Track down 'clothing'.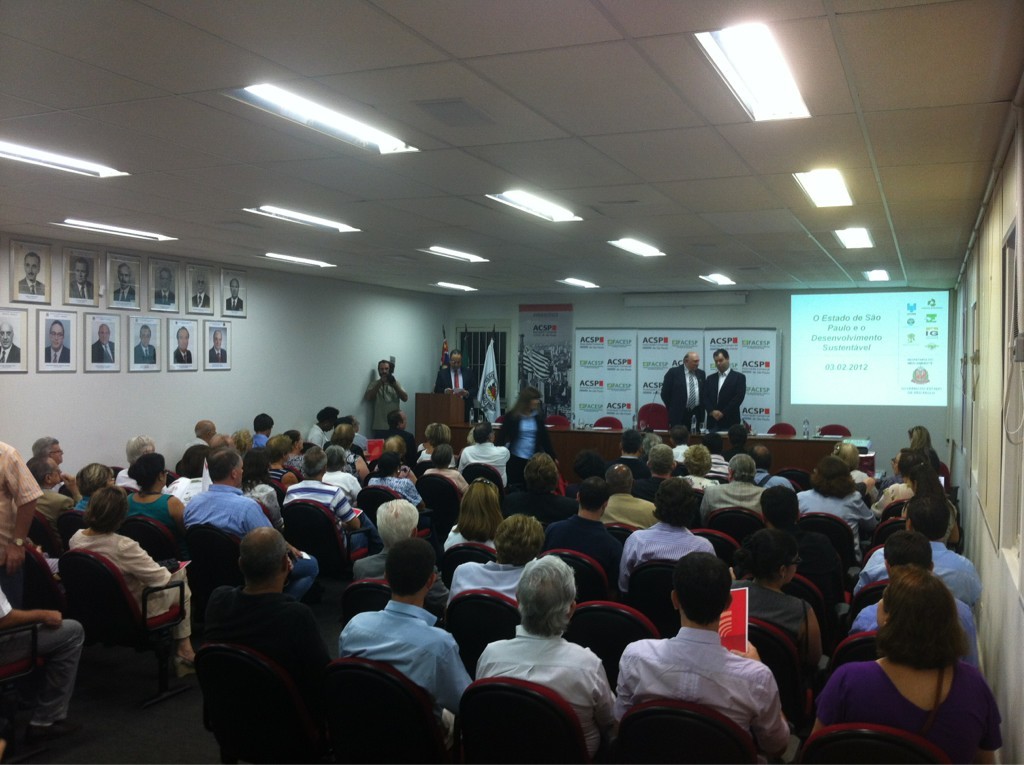
Tracked to [136, 342, 156, 361].
